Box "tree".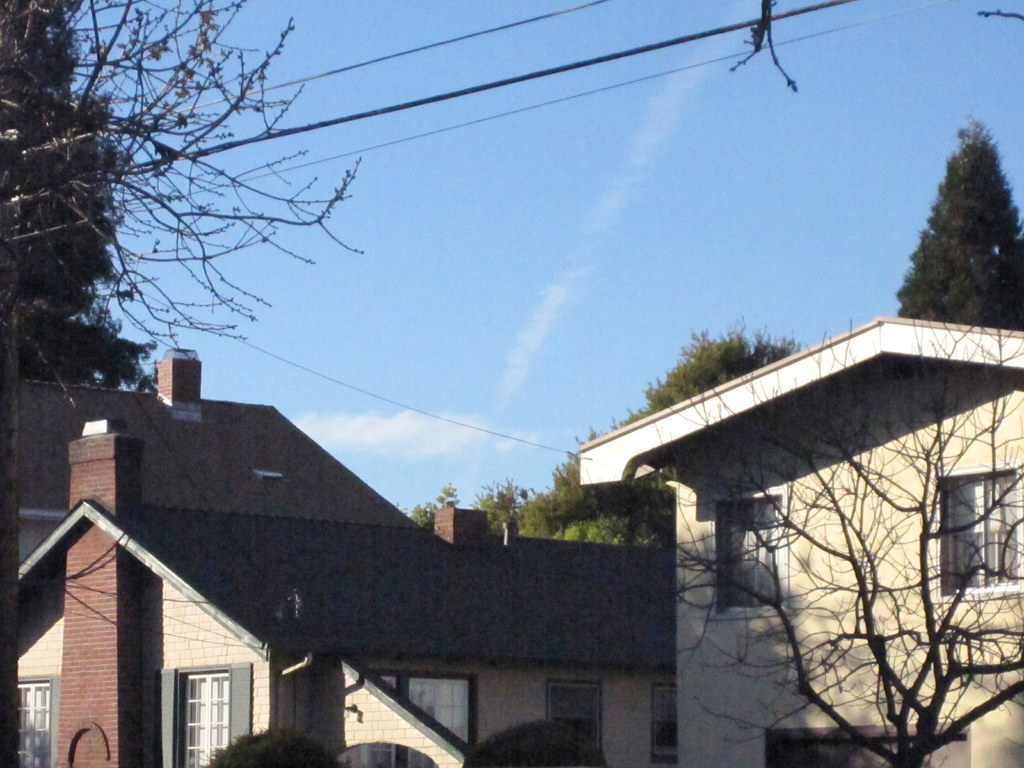
(0, 0, 384, 767).
